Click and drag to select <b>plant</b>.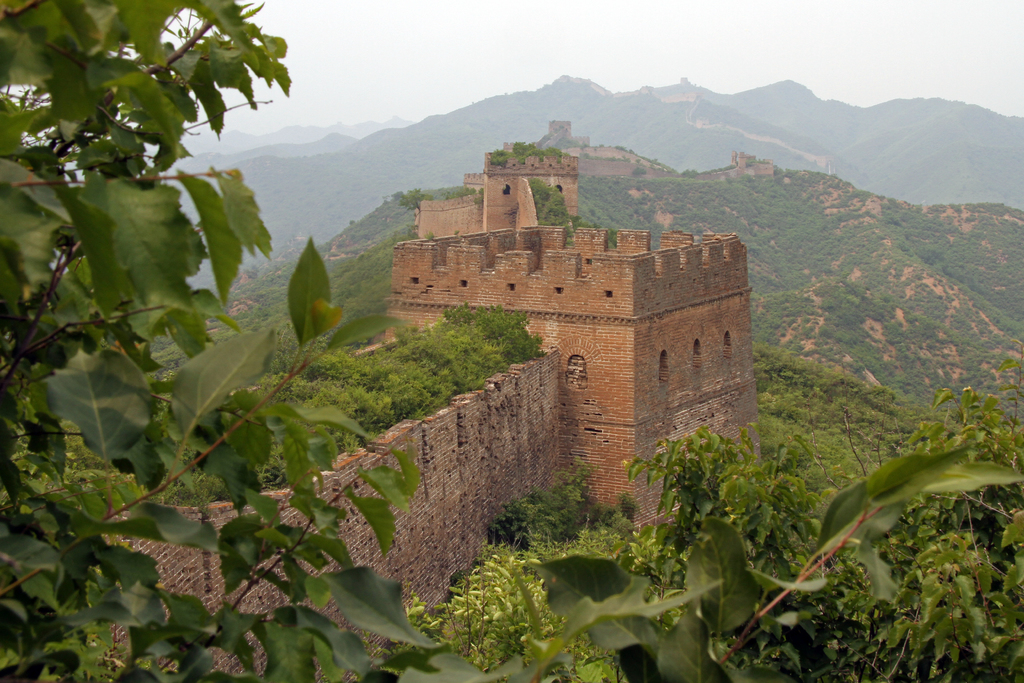
Selection: 399, 184, 486, 231.
